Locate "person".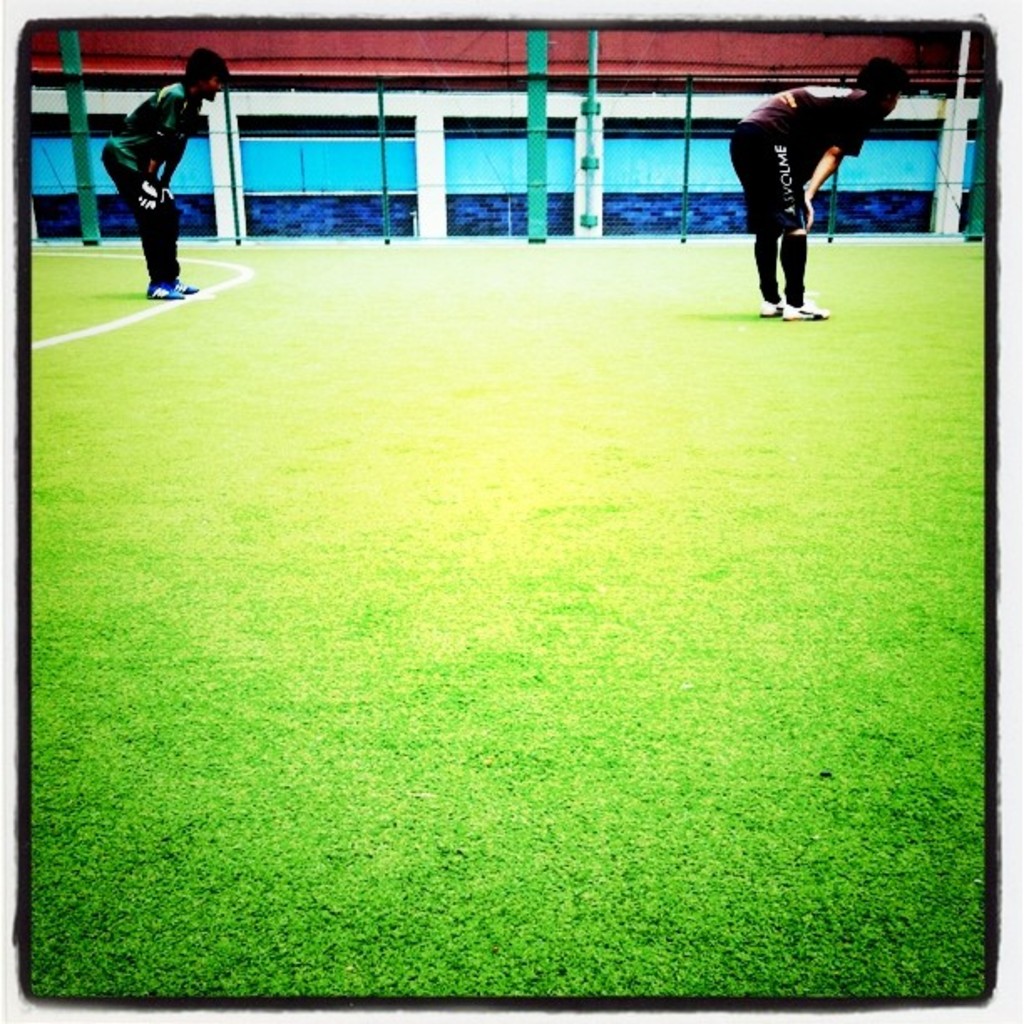
Bounding box: (left=95, top=45, right=216, bottom=289).
